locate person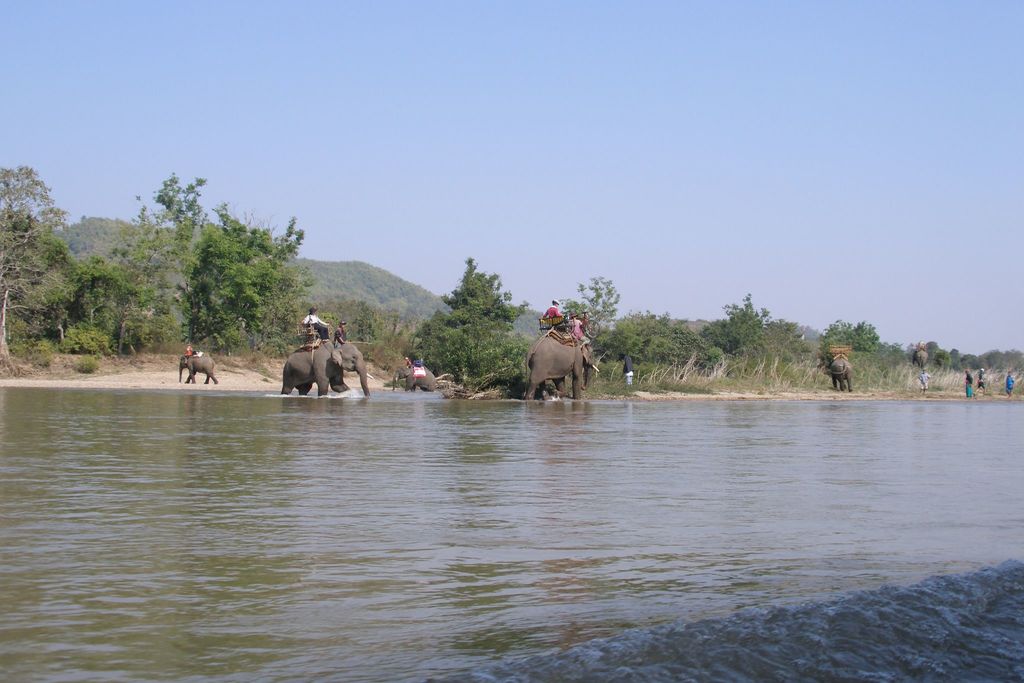
[left=623, top=359, right=633, bottom=385]
